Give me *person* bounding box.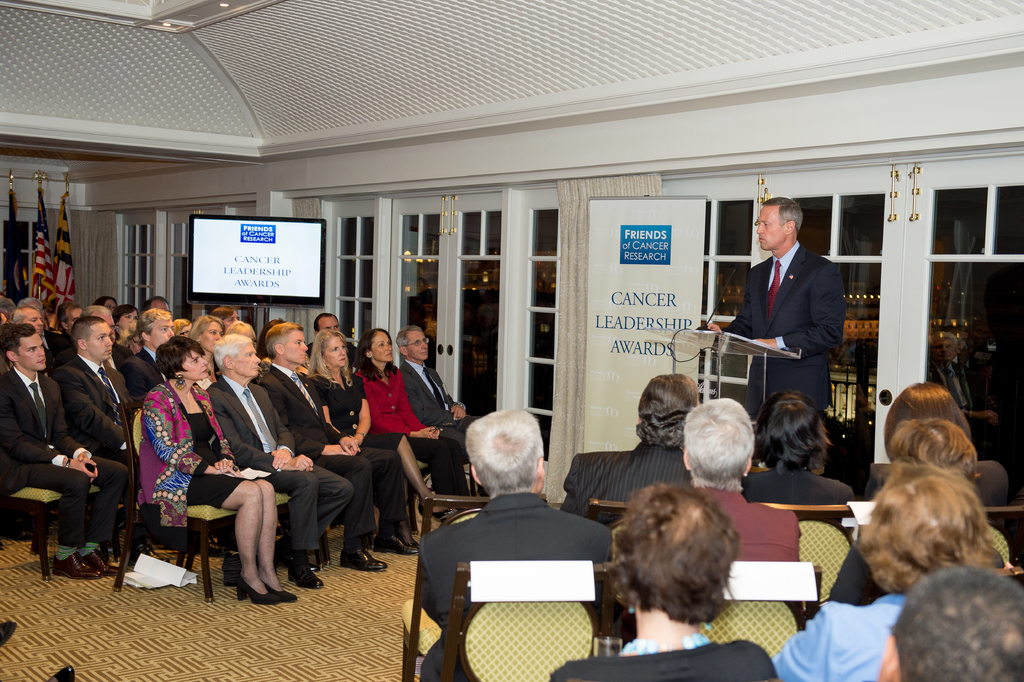
[left=212, top=330, right=345, bottom=588].
